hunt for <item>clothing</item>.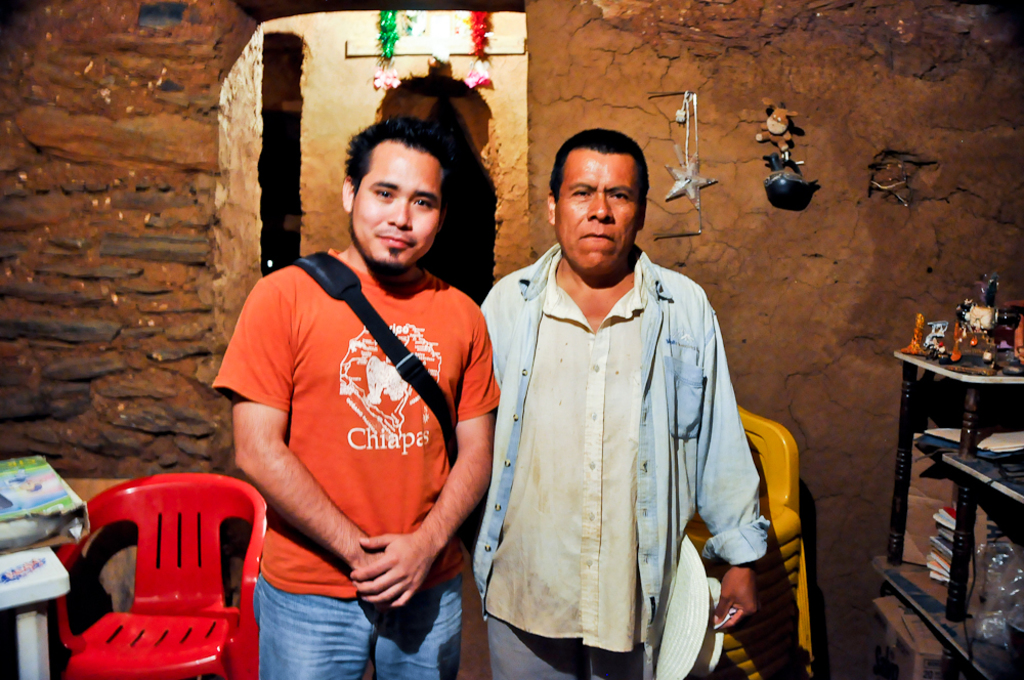
Hunted down at [x1=487, y1=242, x2=653, y2=649].
